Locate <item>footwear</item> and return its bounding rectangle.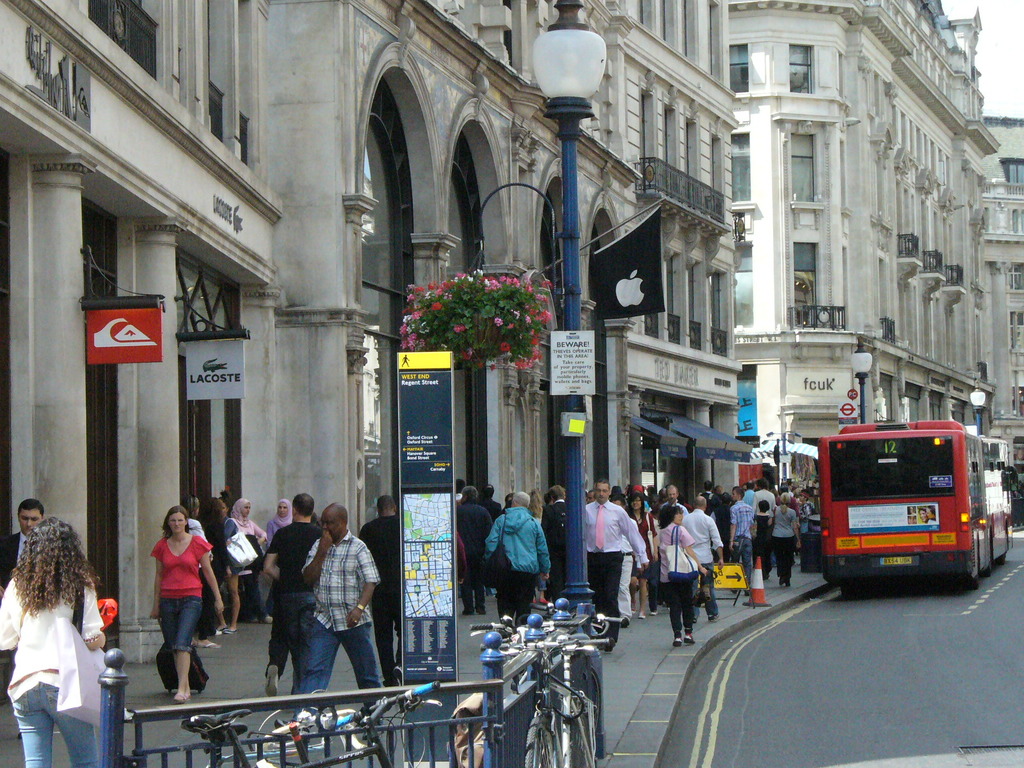
x1=198, y1=643, x2=223, y2=648.
